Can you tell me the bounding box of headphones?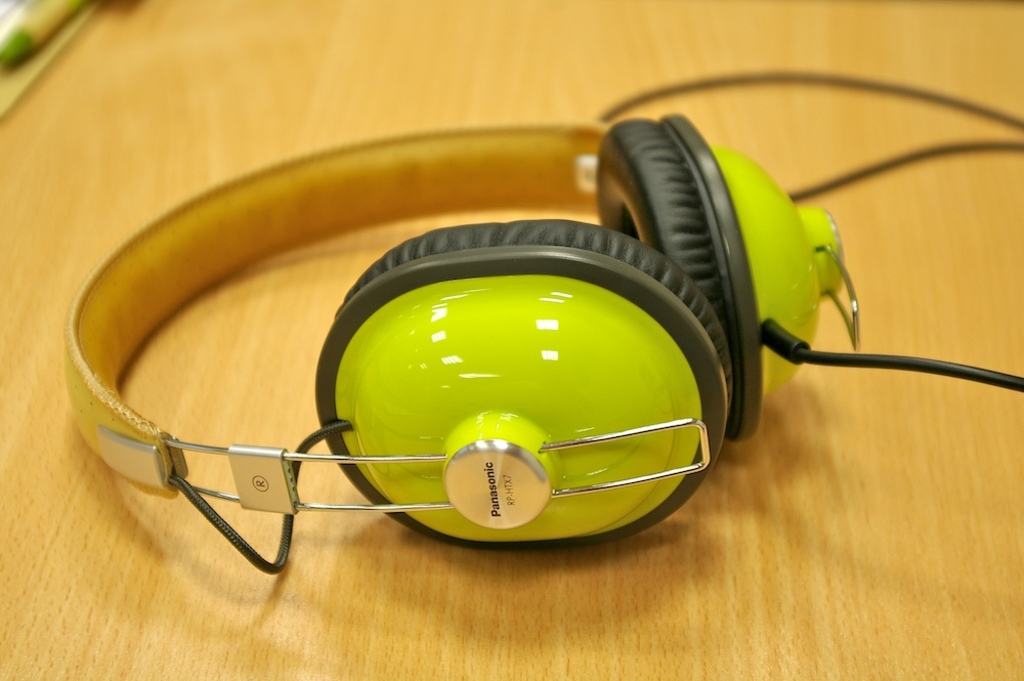
left=58, top=121, right=858, bottom=578.
